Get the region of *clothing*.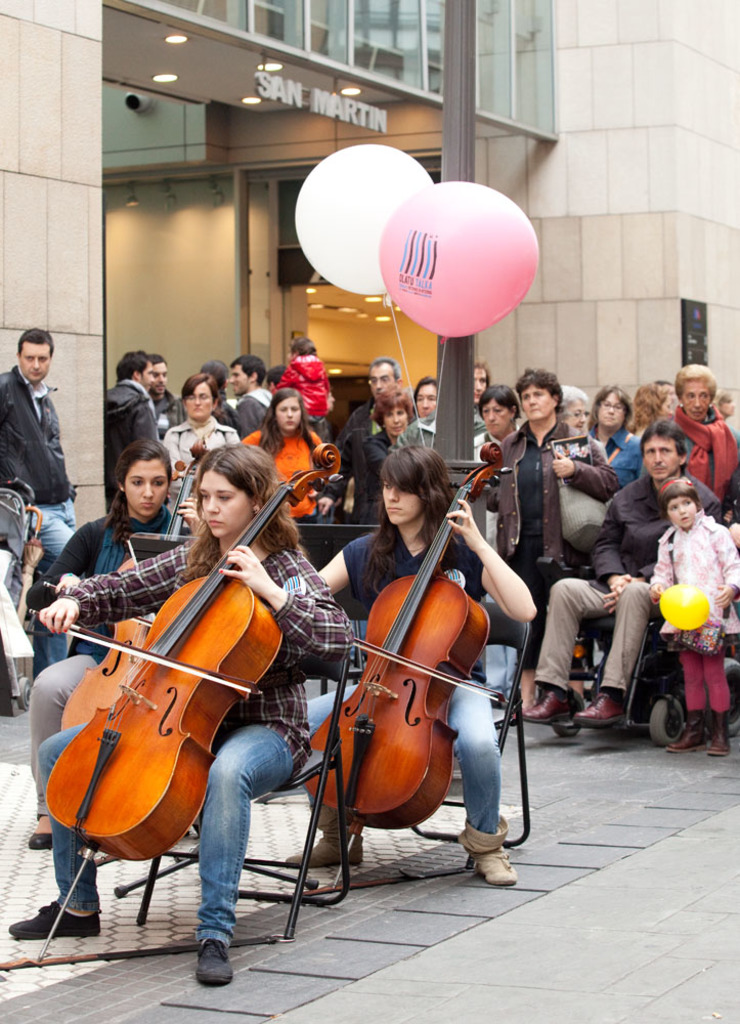
(595,478,678,585).
